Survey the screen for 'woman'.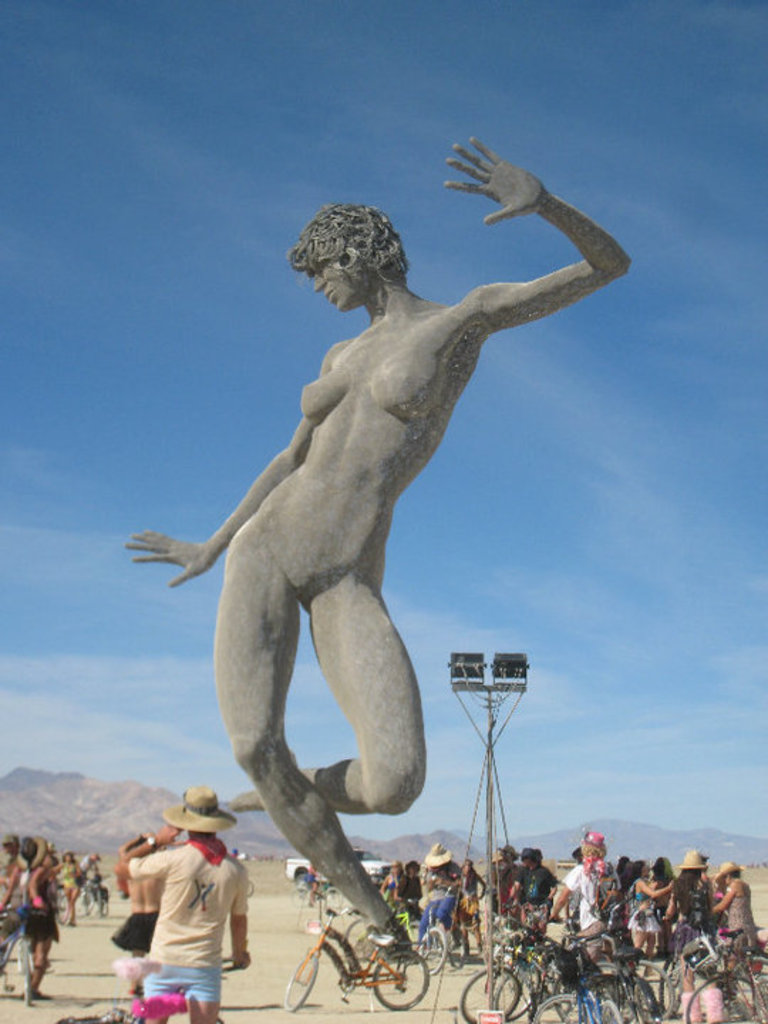
Survey found: {"x1": 57, "y1": 842, "x2": 85, "y2": 933}.
